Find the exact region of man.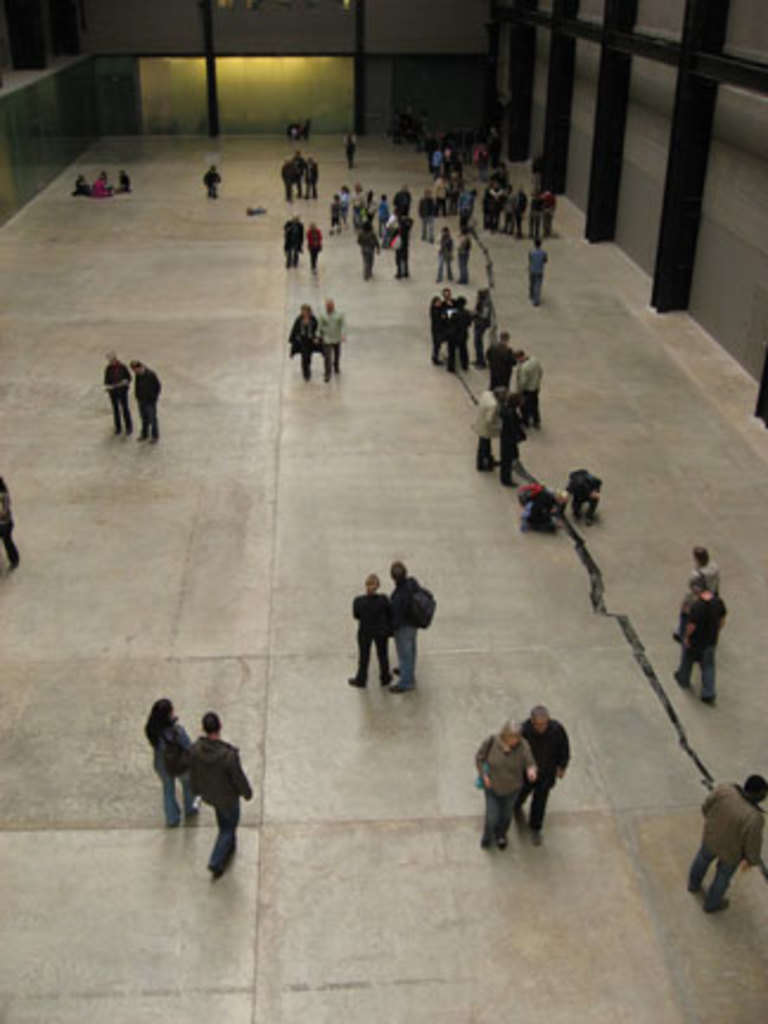
Exact region: detection(474, 382, 505, 472).
